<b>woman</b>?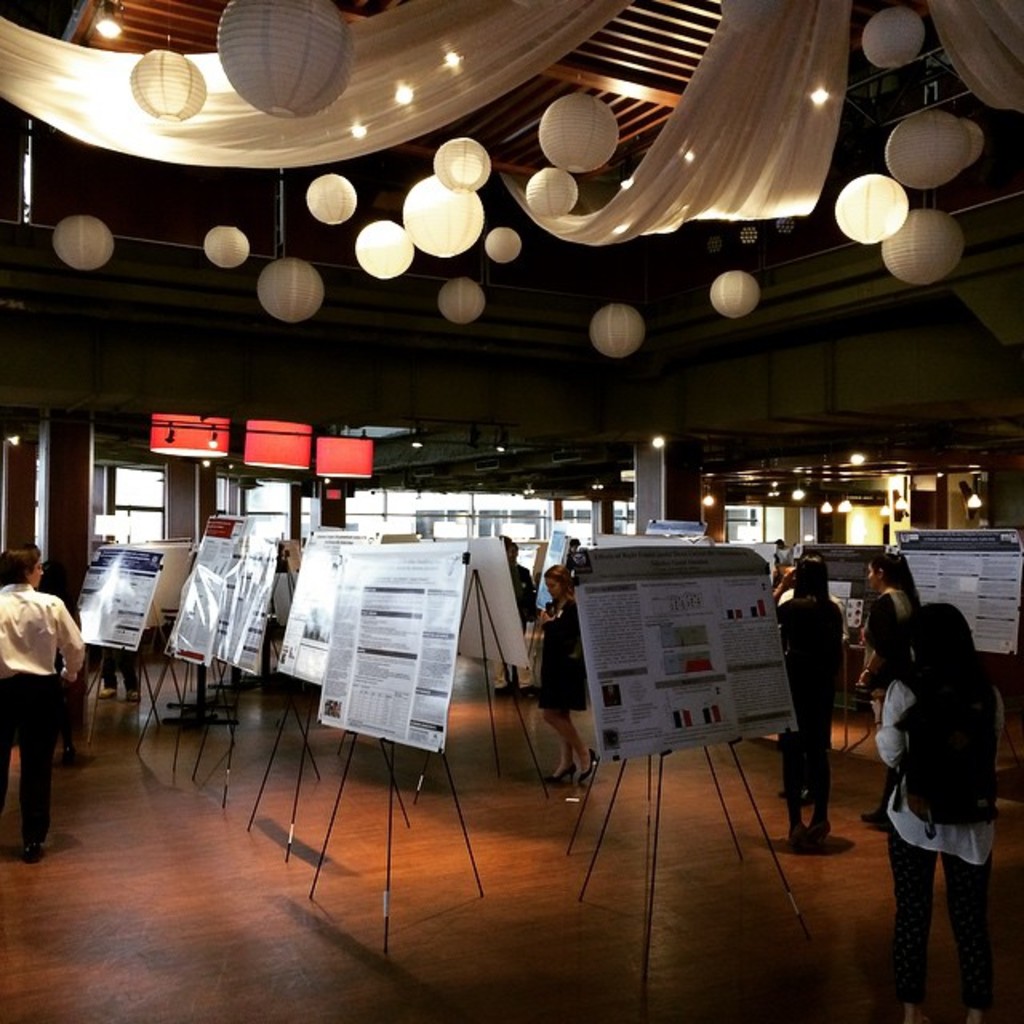
x1=856, y1=546, x2=920, y2=704
